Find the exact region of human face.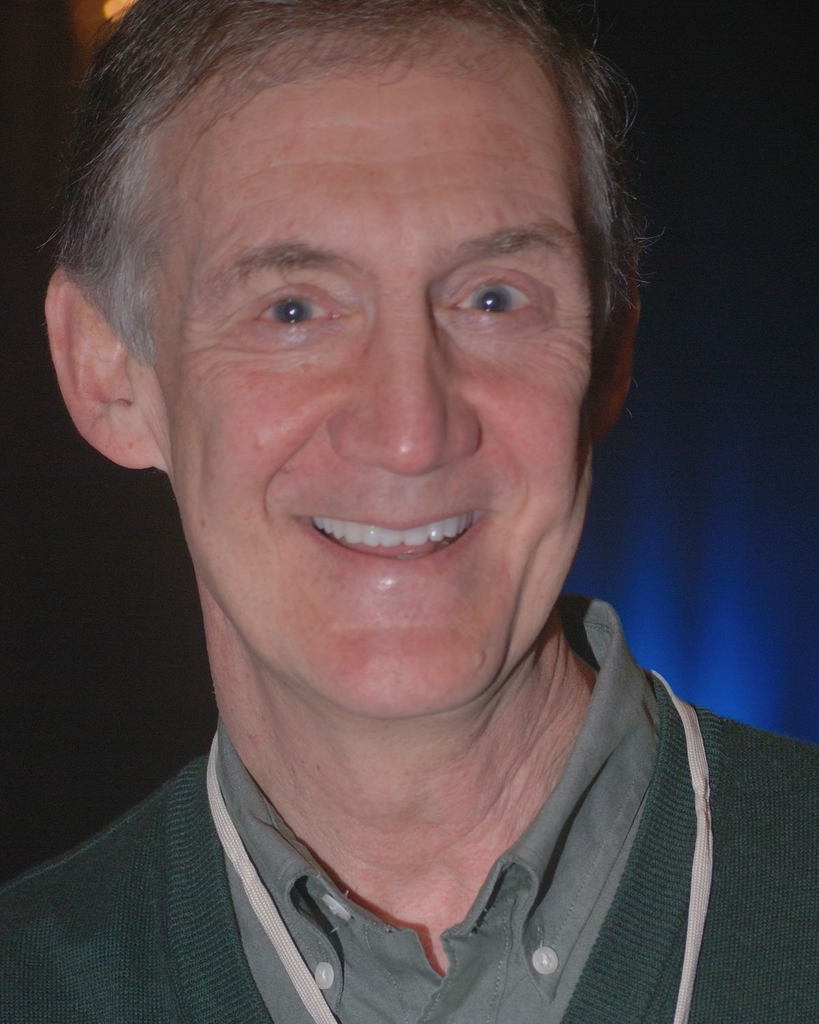
Exact region: 172,64,597,722.
